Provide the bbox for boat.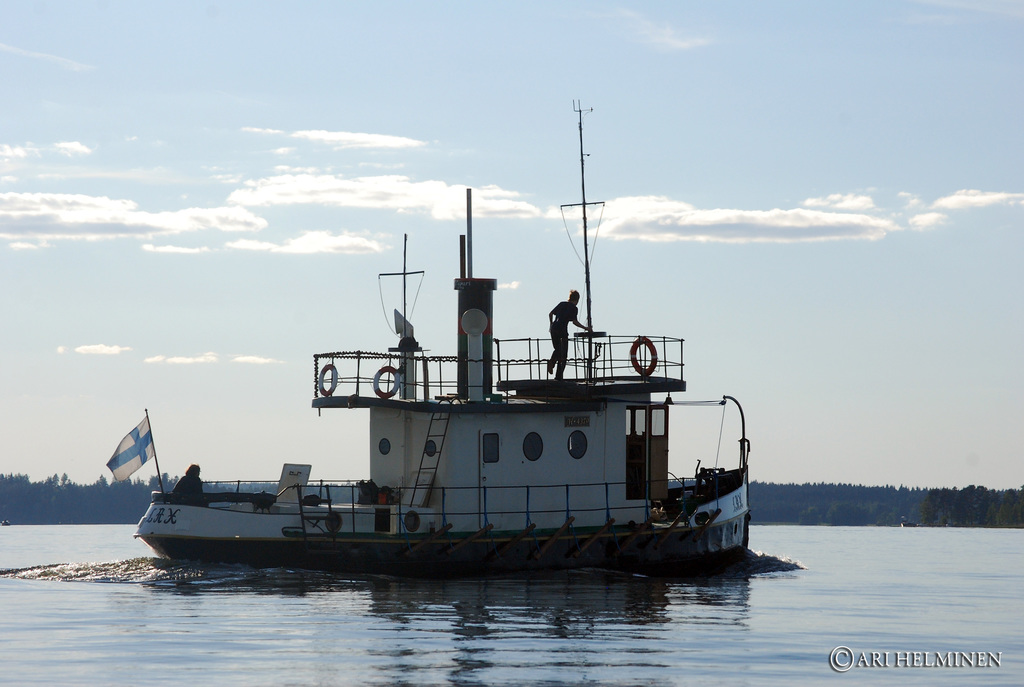
select_region(129, 209, 838, 578).
